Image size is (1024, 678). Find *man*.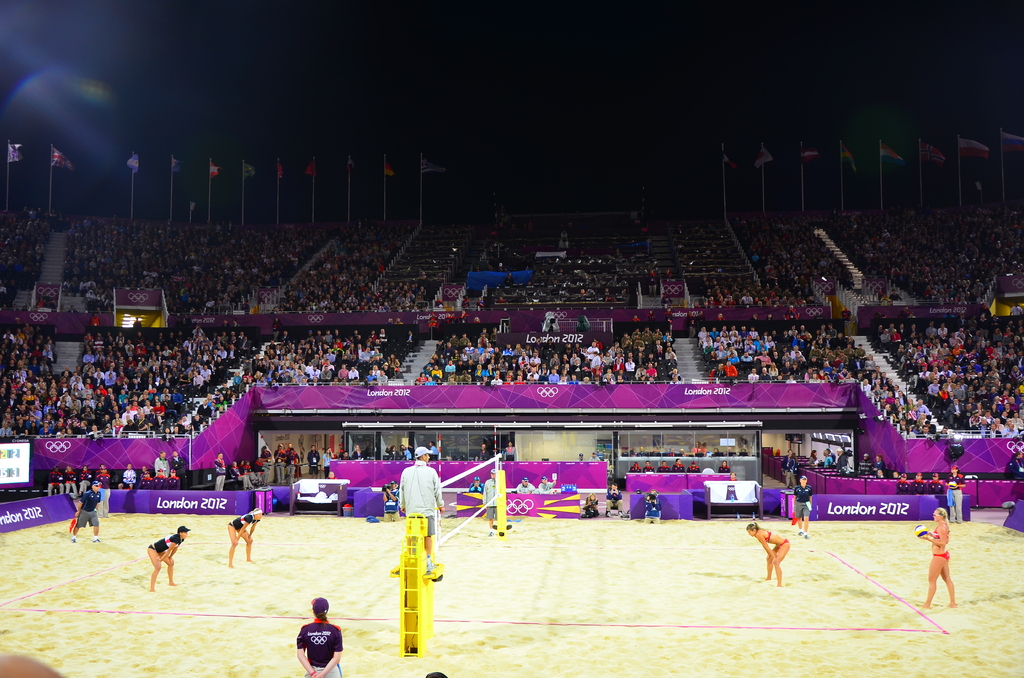
[65, 467, 76, 492].
